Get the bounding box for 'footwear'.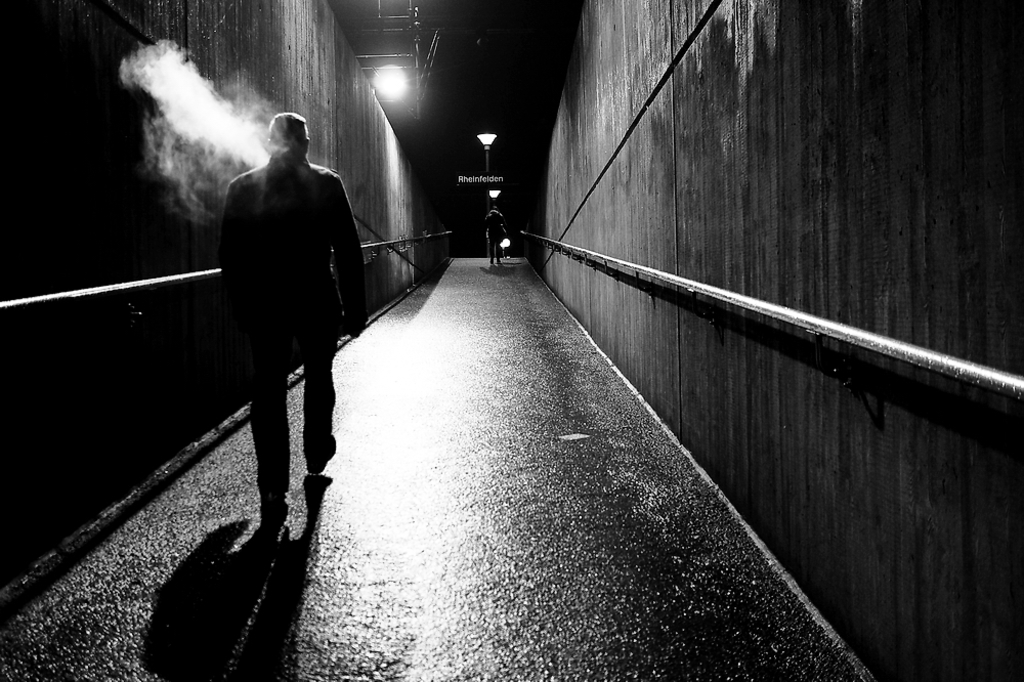
[x1=307, y1=431, x2=336, y2=473].
